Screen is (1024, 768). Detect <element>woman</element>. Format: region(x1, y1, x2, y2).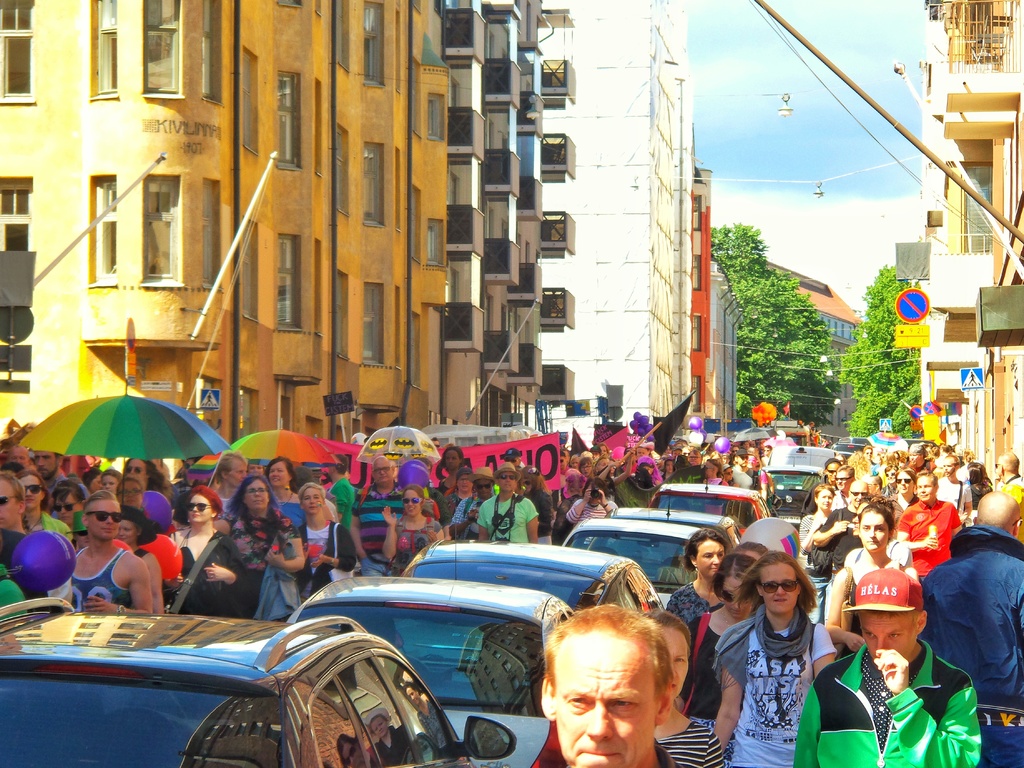
region(114, 506, 168, 618).
